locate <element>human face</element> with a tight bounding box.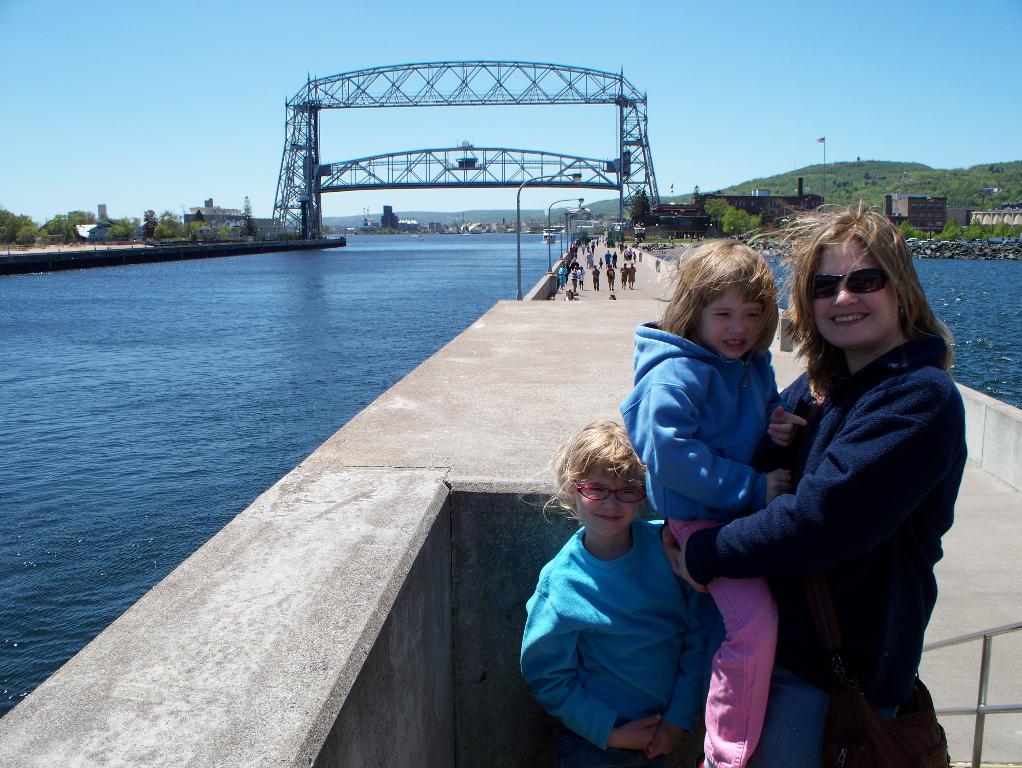
{"x1": 708, "y1": 291, "x2": 769, "y2": 363}.
